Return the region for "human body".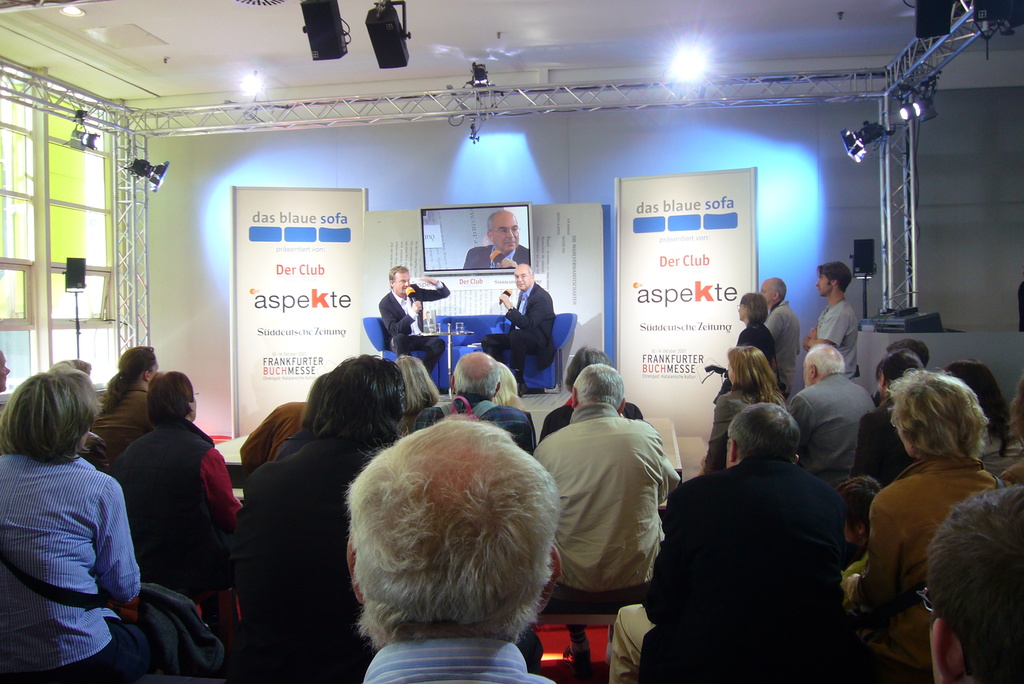
pyautogui.locateOnScreen(461, 241, 530, 270).
